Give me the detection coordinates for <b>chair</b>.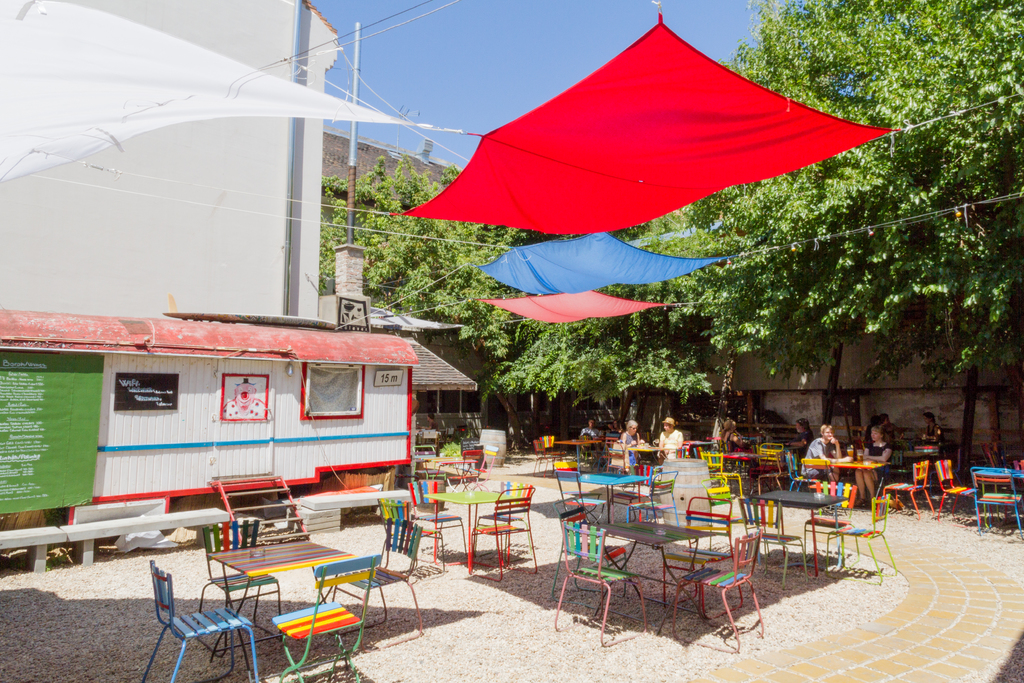
(x1=698, y1=446, x2=746, y2=493).
